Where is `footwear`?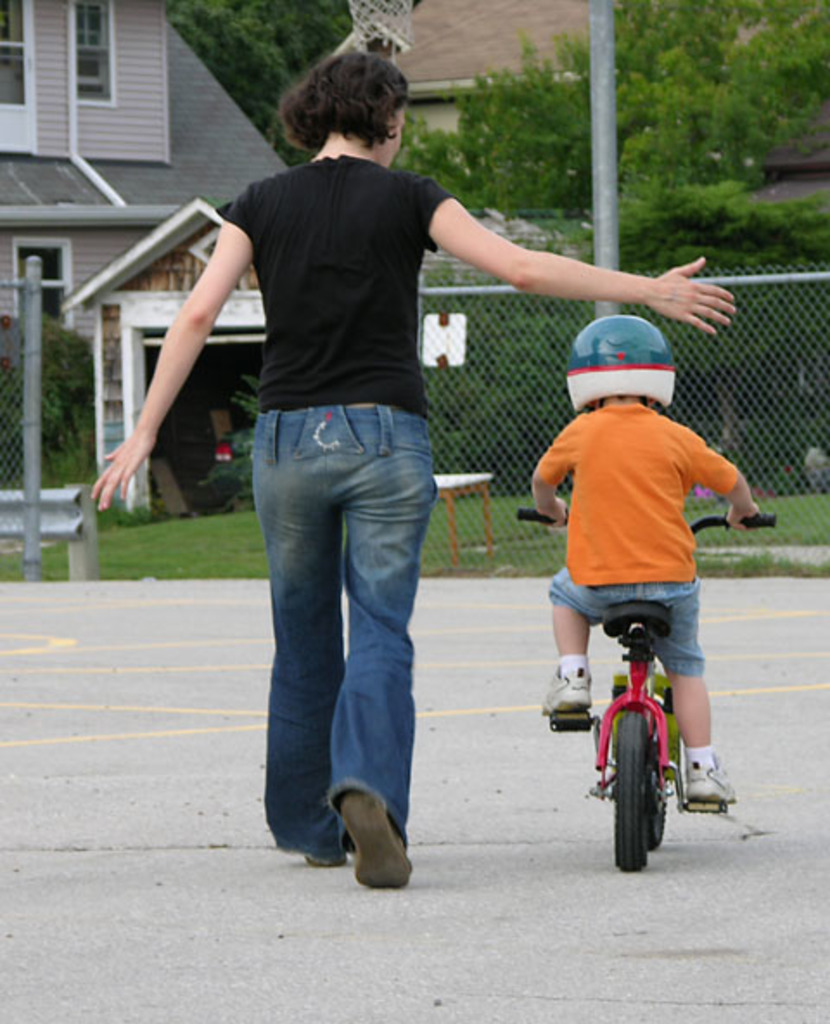
BBox(678, 749, 742, 811).
